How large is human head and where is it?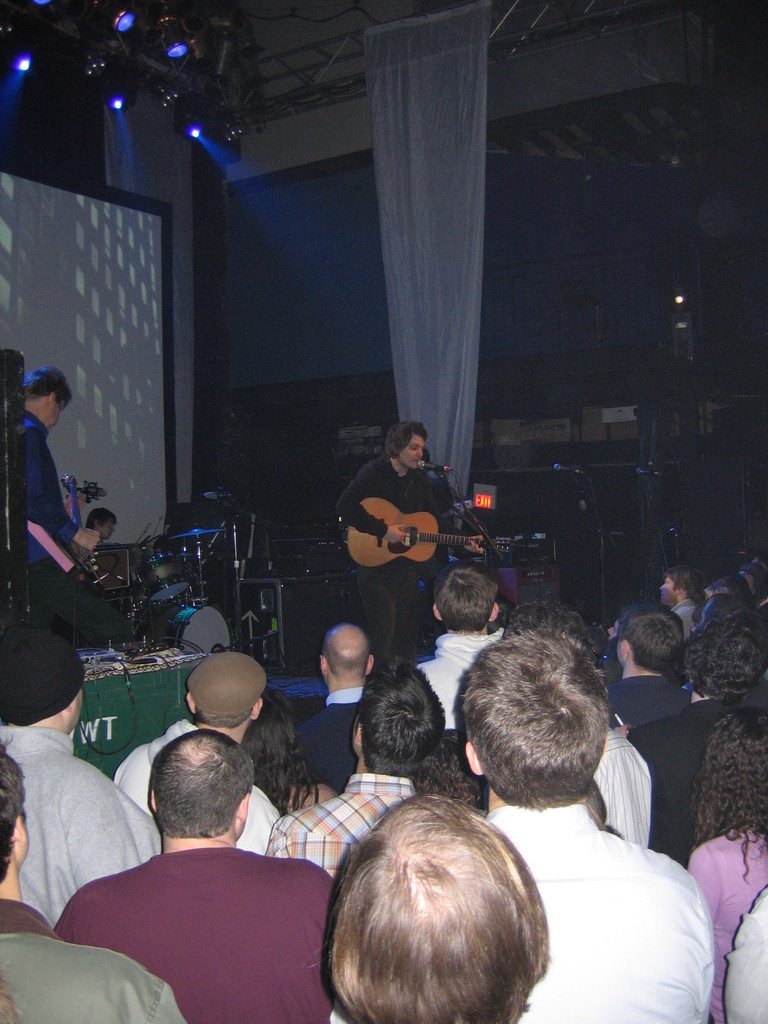
Bounding box: BBox(148, 727, 251, 843).
